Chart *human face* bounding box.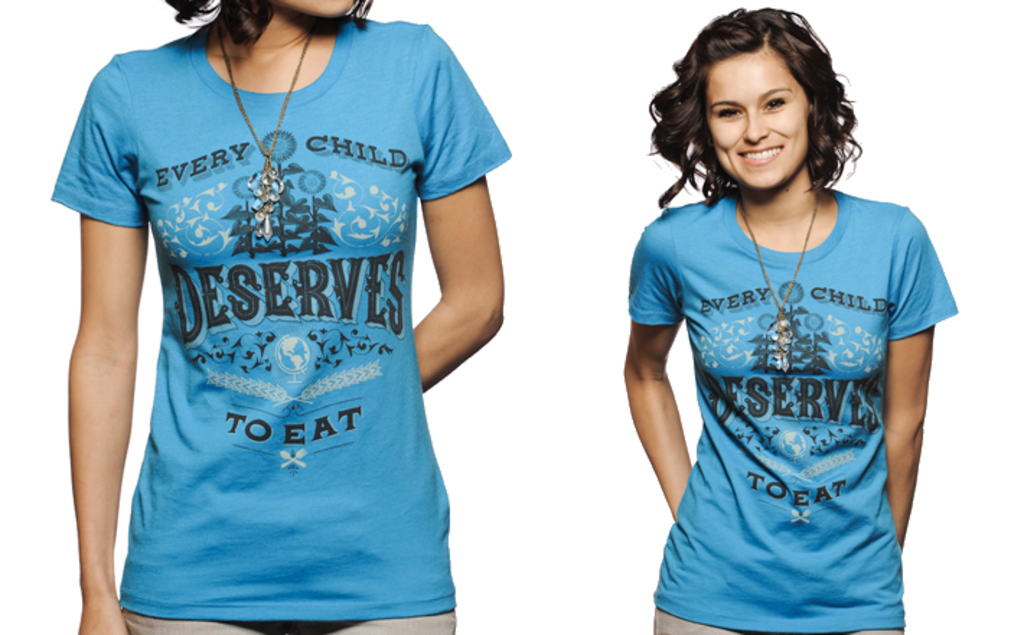
Charted: [x1=286, y1=0, x2=349, y2=17].
